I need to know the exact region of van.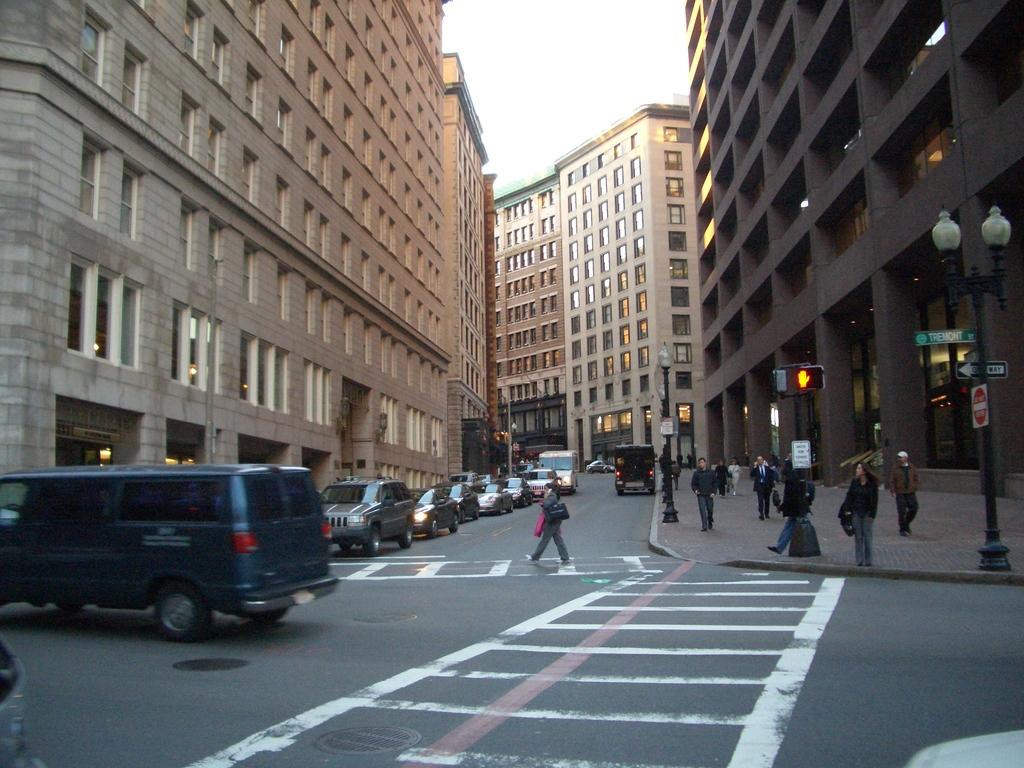
Region: select_region(614, 440, 659, 495).
